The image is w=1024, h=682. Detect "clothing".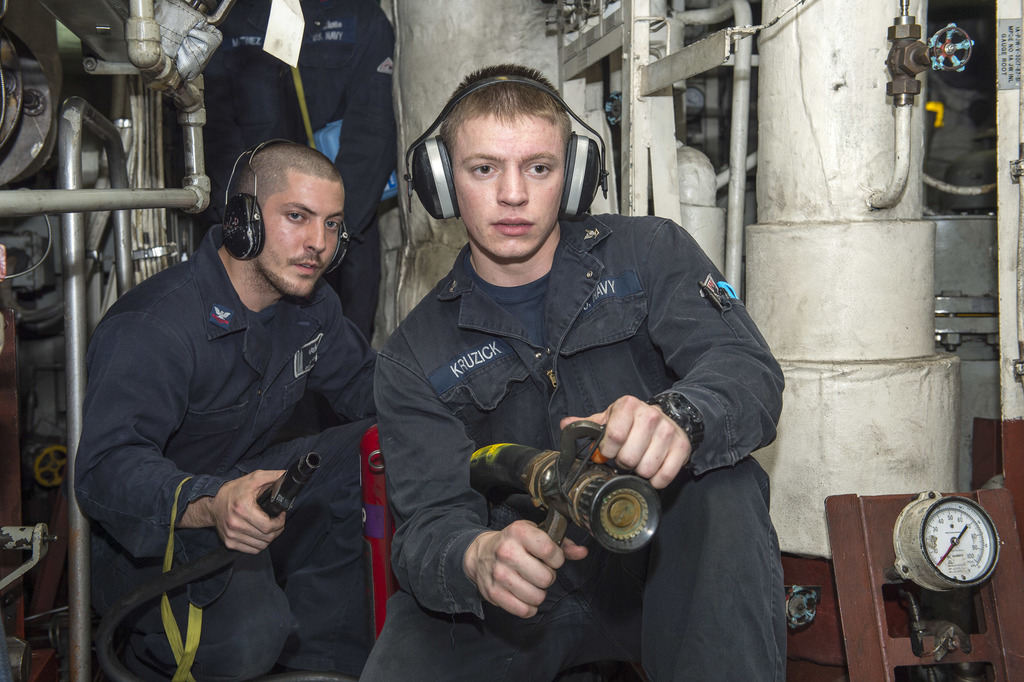
Detection: 201,0,411,280.
